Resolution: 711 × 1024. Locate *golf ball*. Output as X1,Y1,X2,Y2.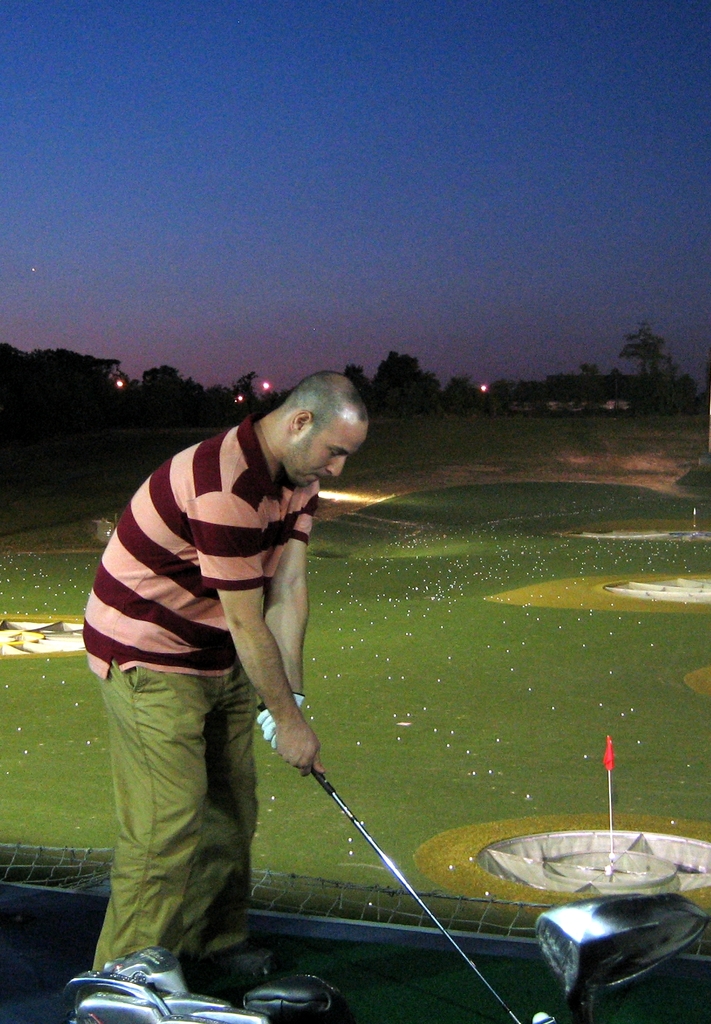
527,1005,553,1023.
